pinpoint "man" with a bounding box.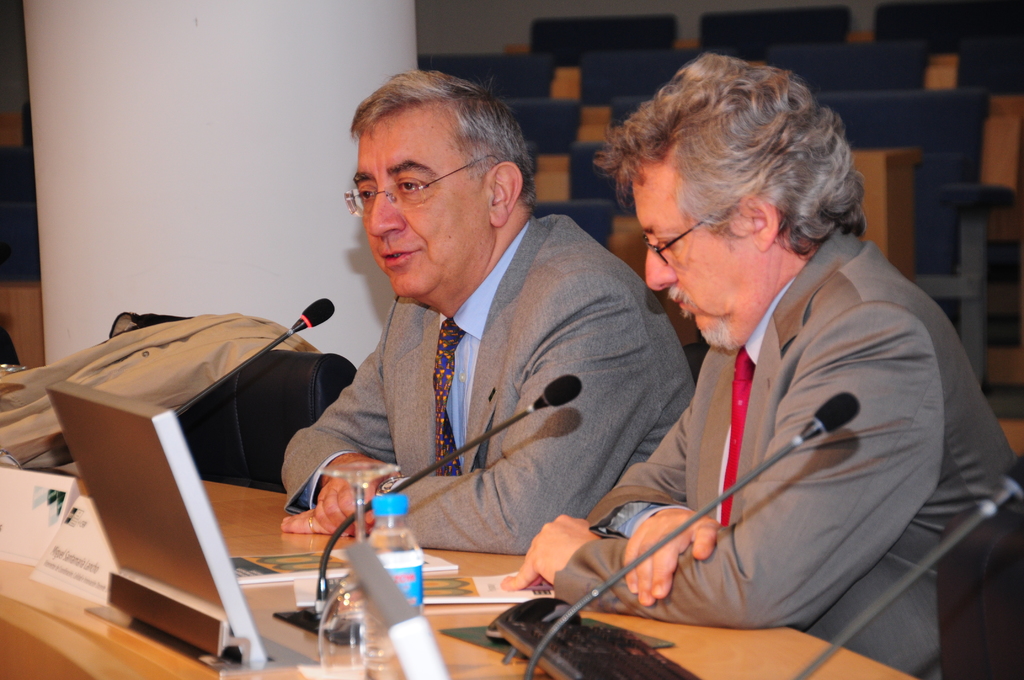
(504, 40, 1023, 679).
